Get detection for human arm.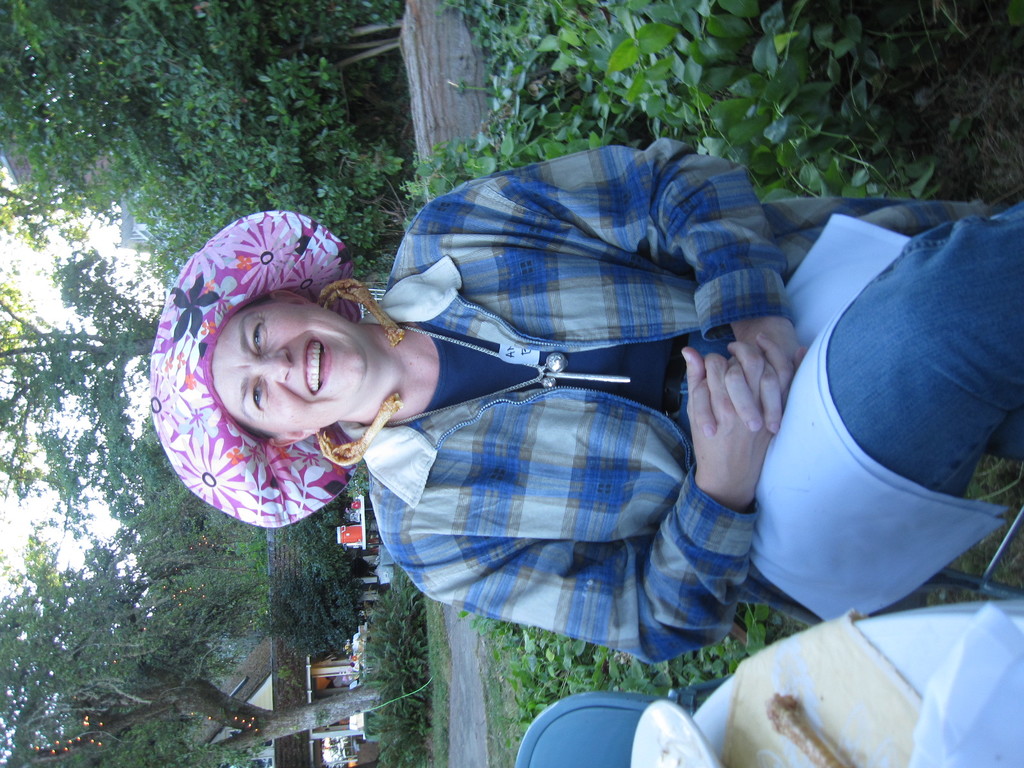
Detection: box=[381, 323, 761, 669].
